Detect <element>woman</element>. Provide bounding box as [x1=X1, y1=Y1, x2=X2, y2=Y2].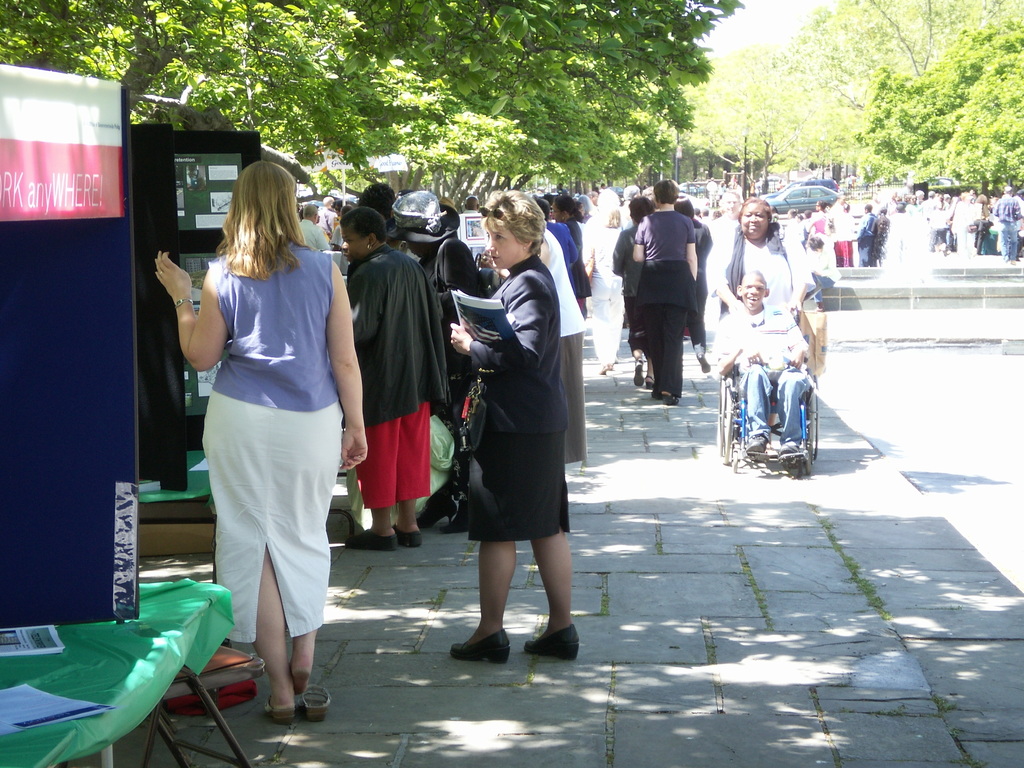
[x1=632, y1=180, x2=699, y2=406].
